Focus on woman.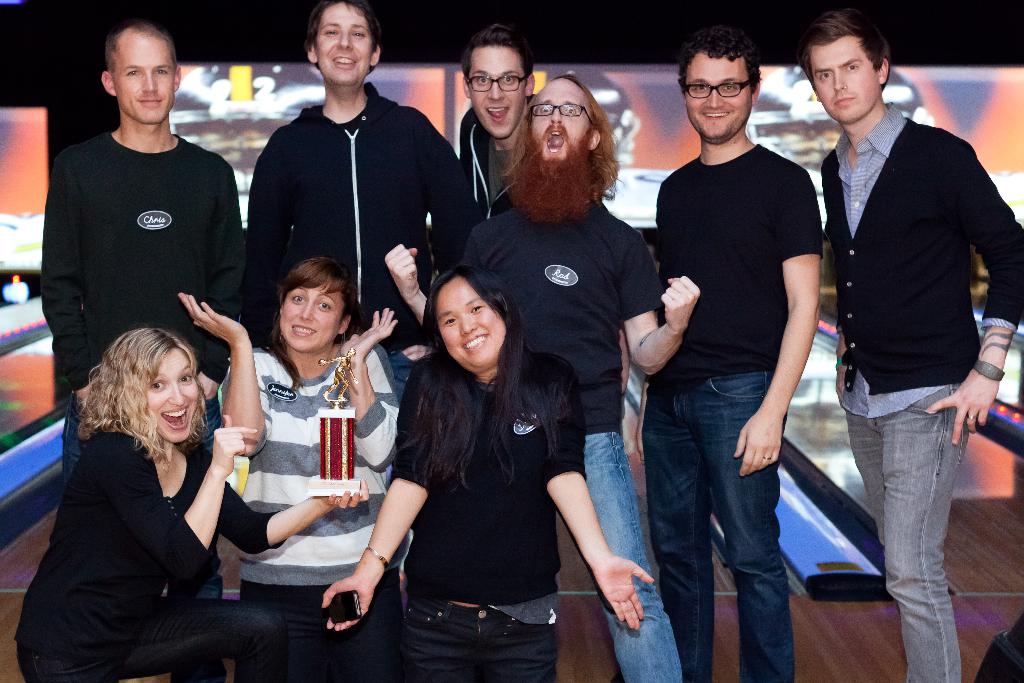
Focused at (left=16, top=327, right=367, bottom=682).
